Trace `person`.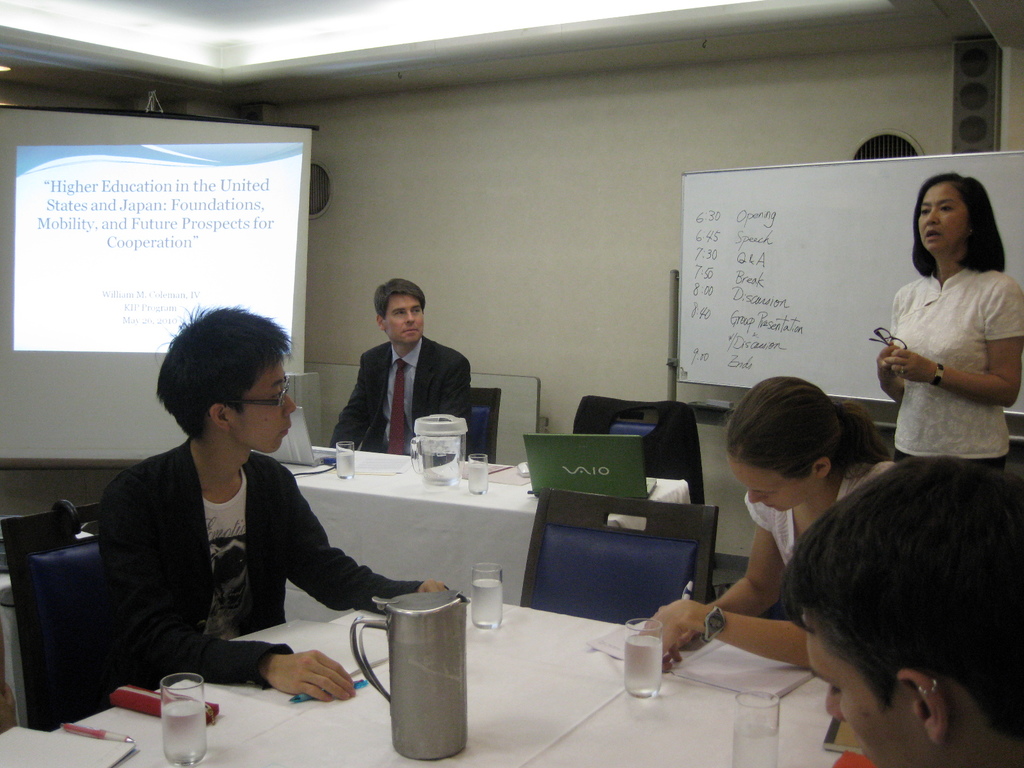
Traced to BBox(637, 373, 910, 675).
